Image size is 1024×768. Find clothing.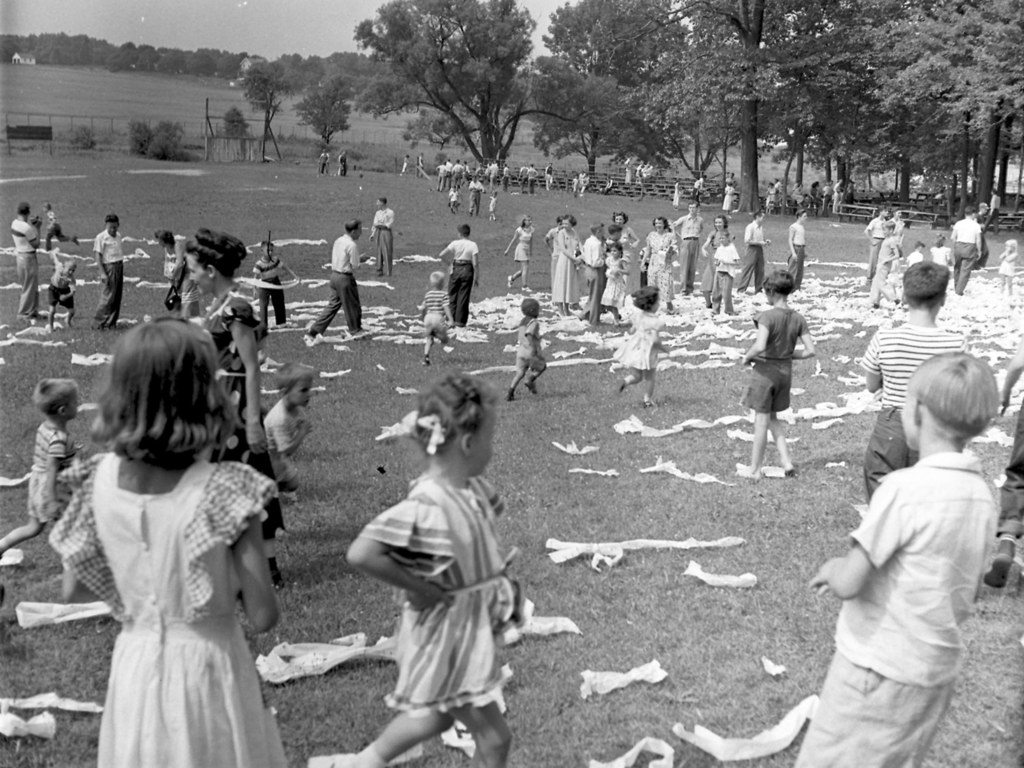
select_region(202, 284, 269, 455).
